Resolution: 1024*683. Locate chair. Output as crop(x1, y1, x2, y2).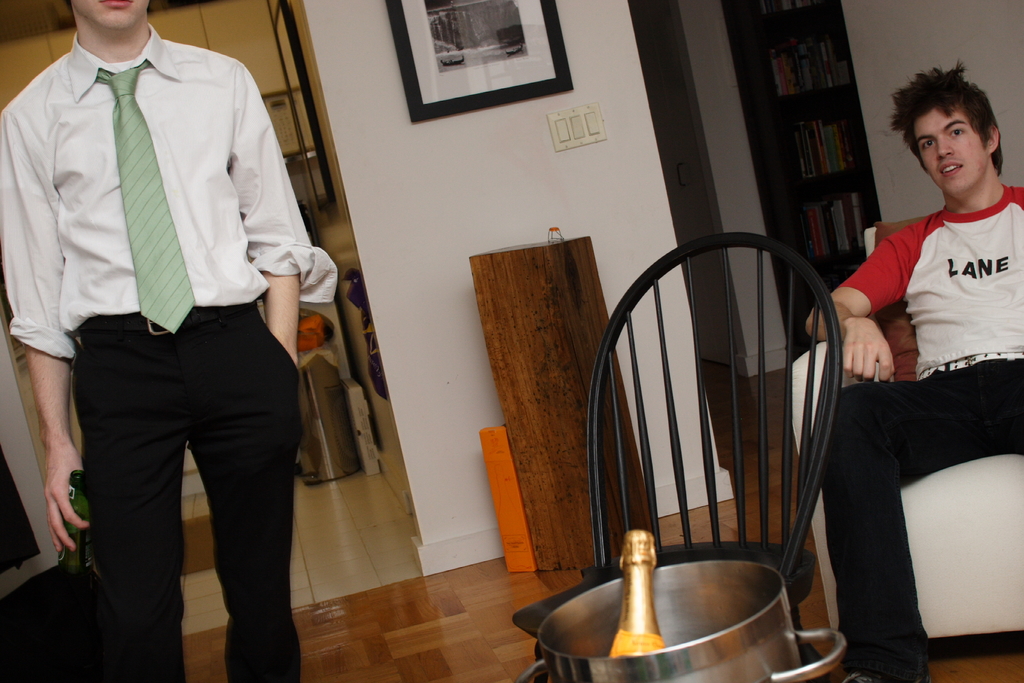
crop(787, 217, 1023, 638).
